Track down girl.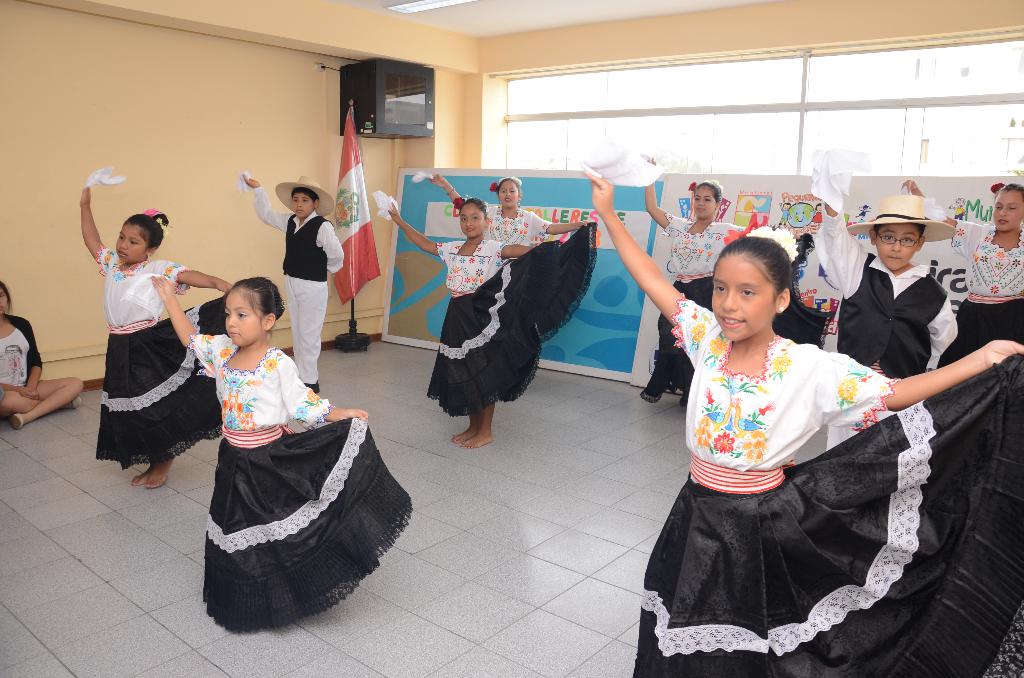
Tracked to box(585, 170, 1023, 677).
